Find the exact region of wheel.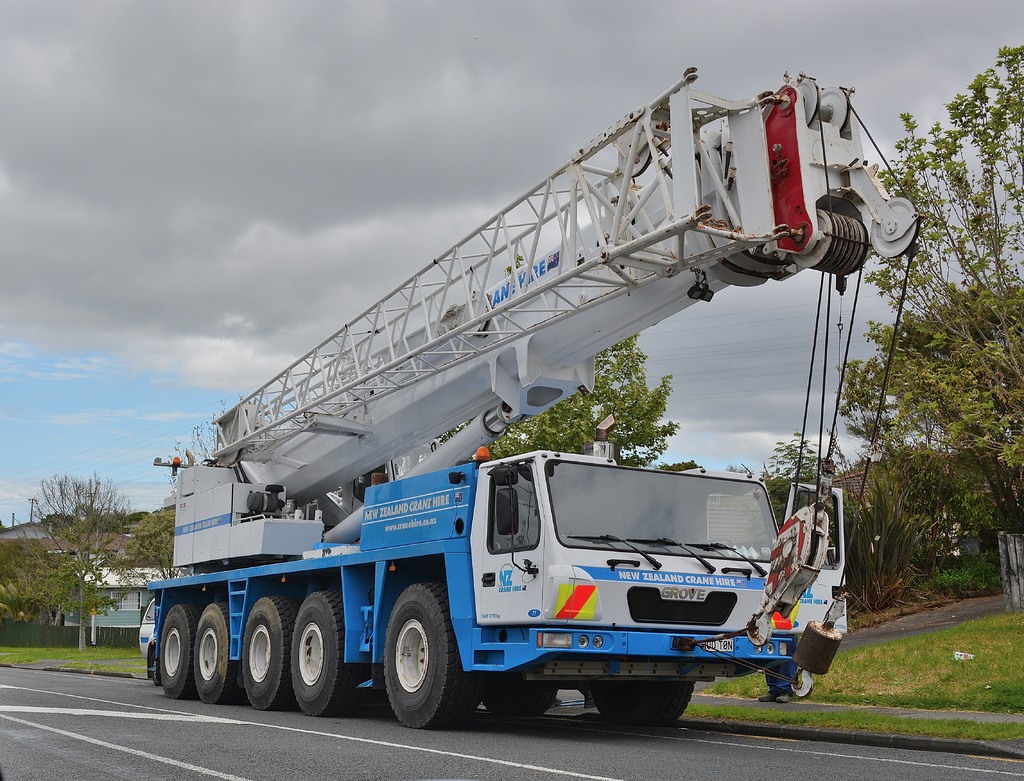
Exact region: 237,585,310,710.
